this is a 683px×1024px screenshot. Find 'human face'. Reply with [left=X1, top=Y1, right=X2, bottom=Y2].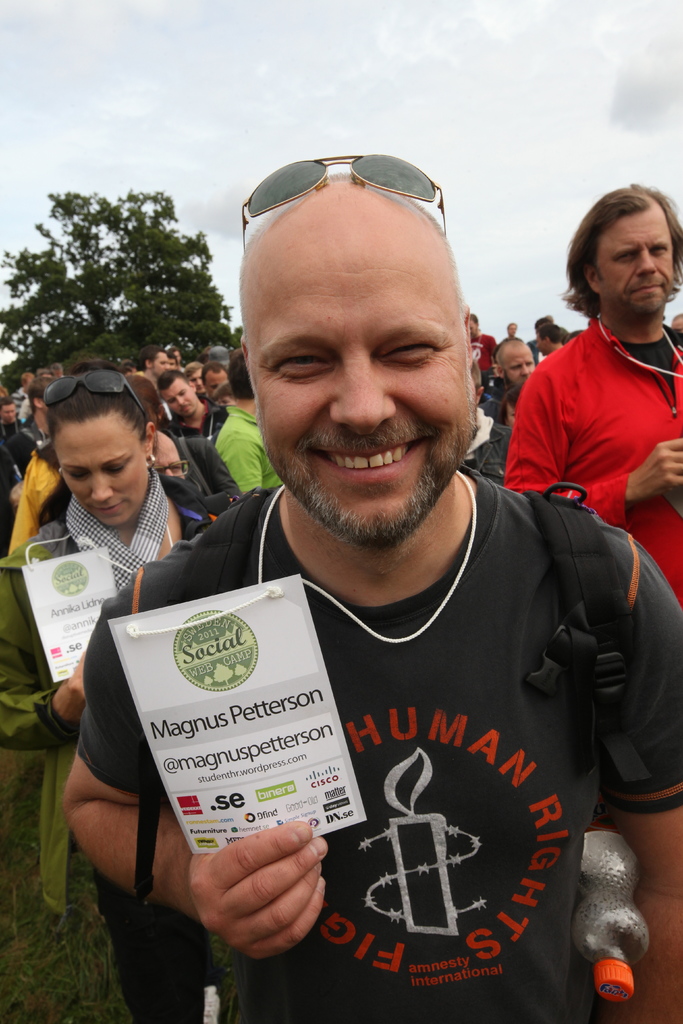
[left=163, top=379, right=202, bottom=421].
